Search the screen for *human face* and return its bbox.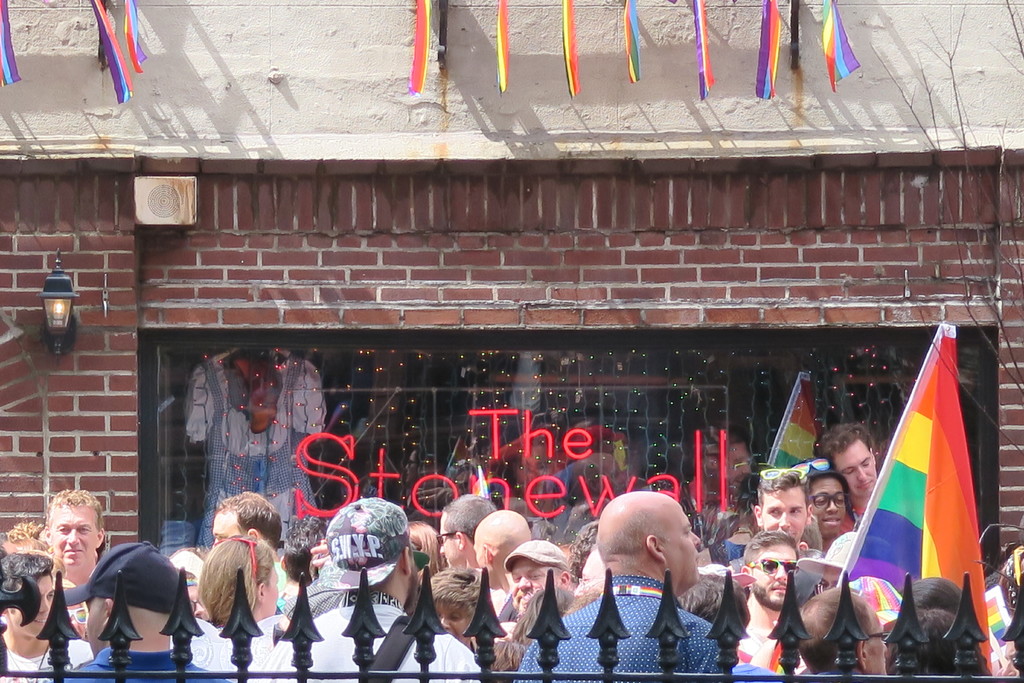
Found: region(669, 509, 702, 583).
